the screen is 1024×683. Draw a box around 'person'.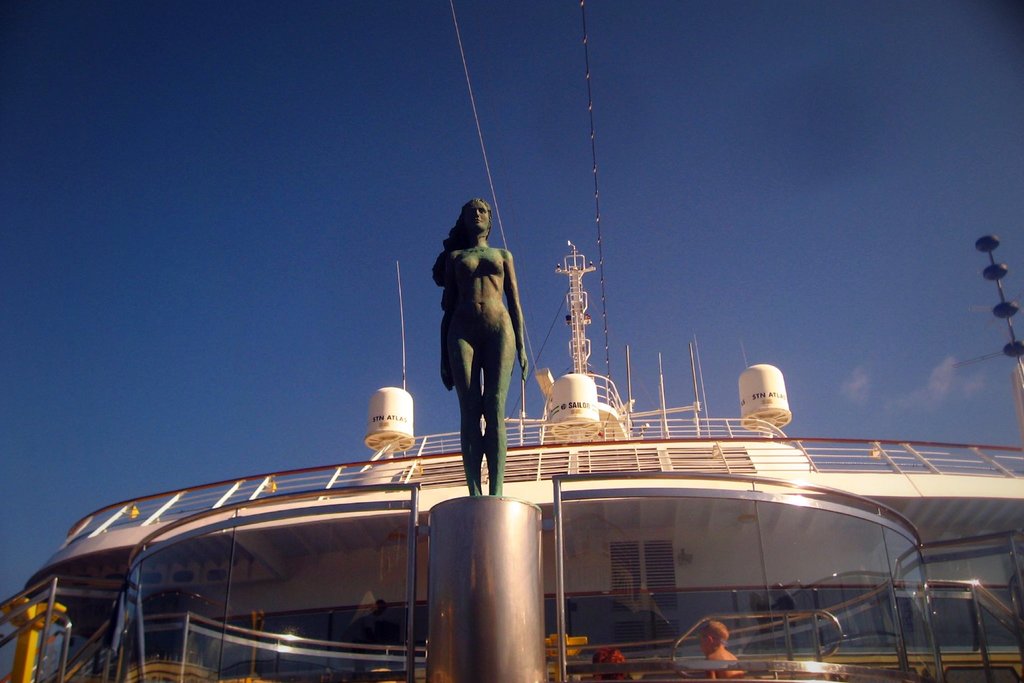
box(701, 618, 749, 682).
